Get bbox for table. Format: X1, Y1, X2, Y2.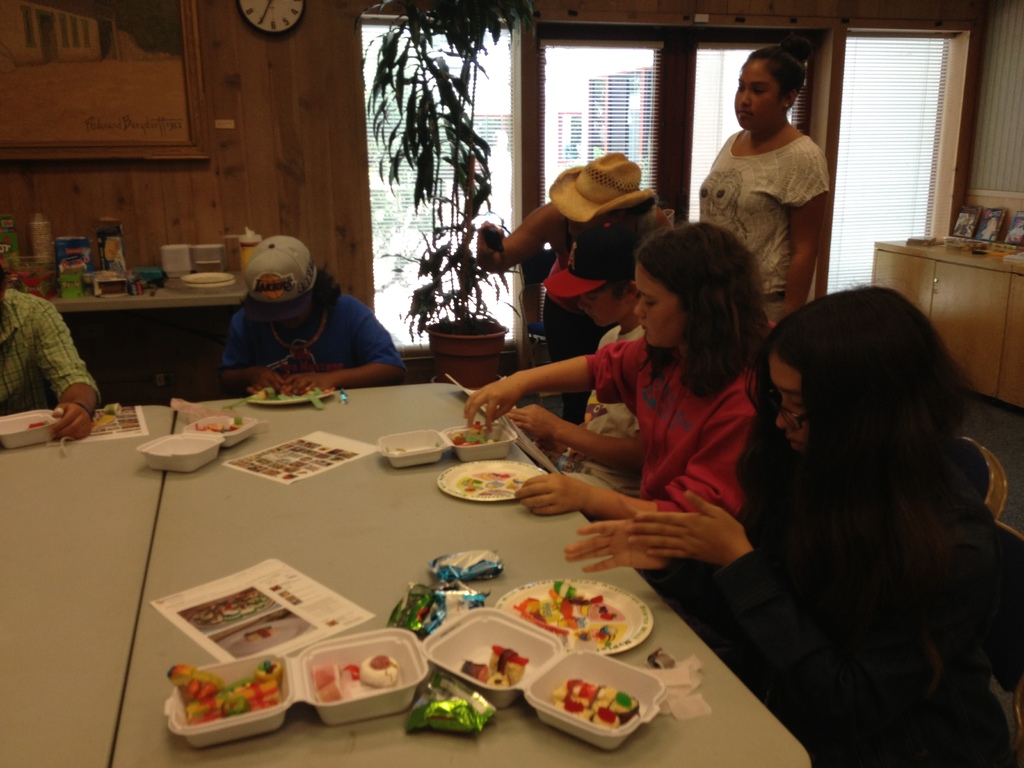
108, 374, 822, 767.
